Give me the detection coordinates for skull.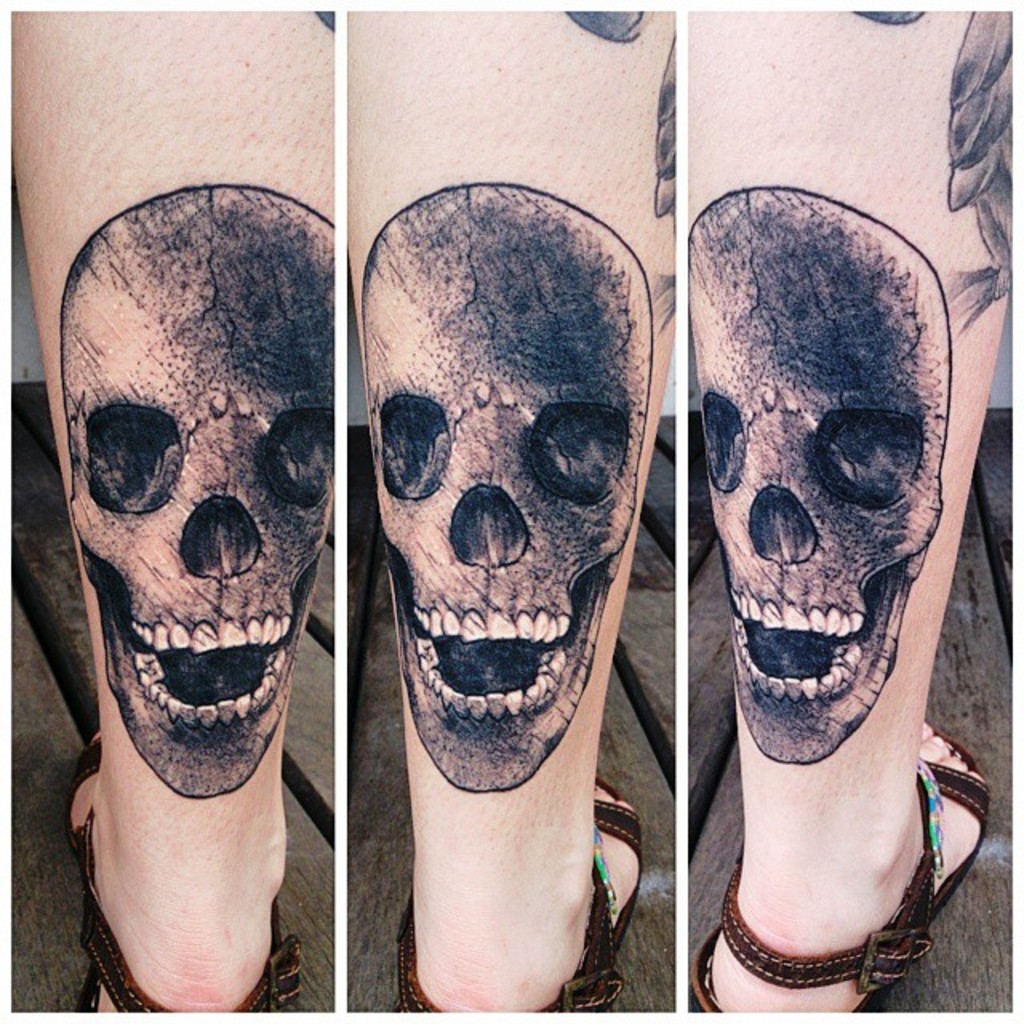
(x1=341, y1=186, x2=662, y2=880).
